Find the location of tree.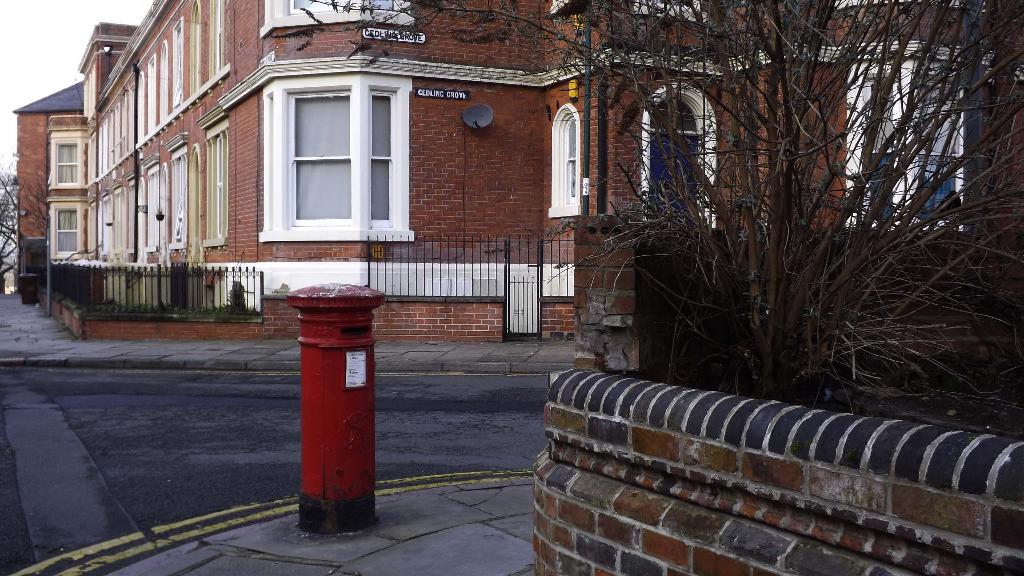
Location: rect(0, 143, 22, 293).
